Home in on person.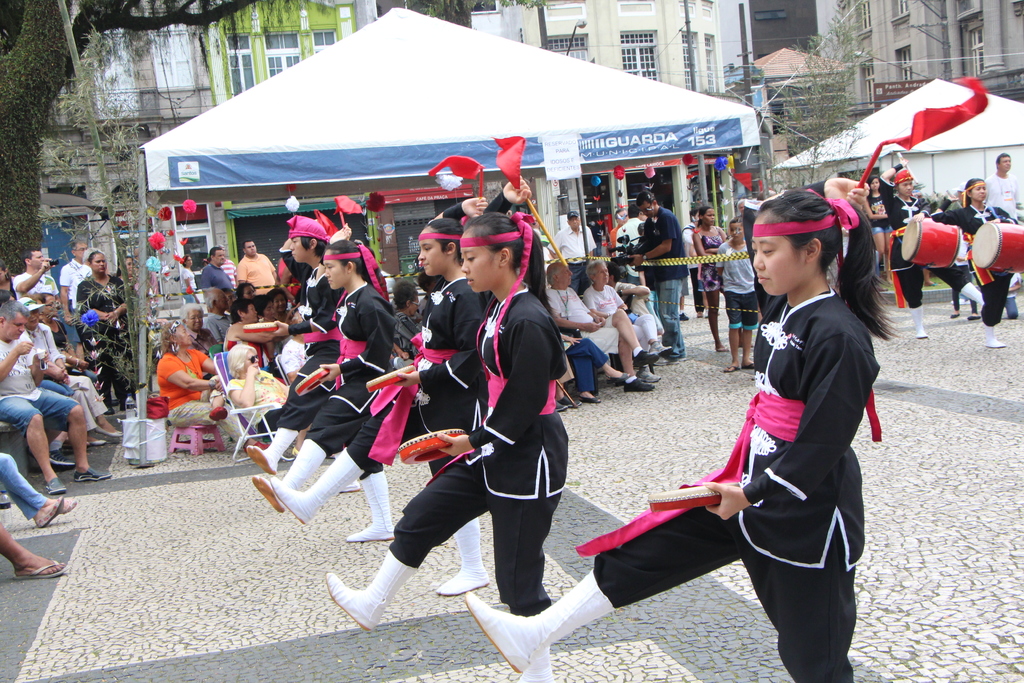
Homed in at 58 239 95 327.
